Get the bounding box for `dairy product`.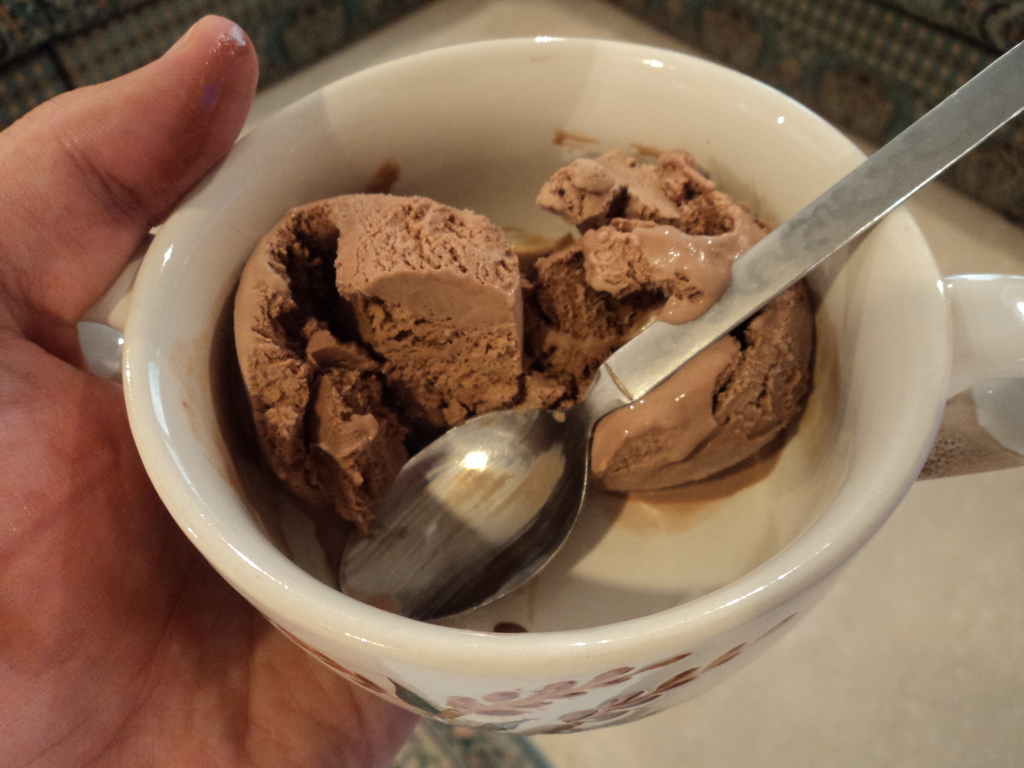
[left=256, top=184, right=530, bottom=550].
